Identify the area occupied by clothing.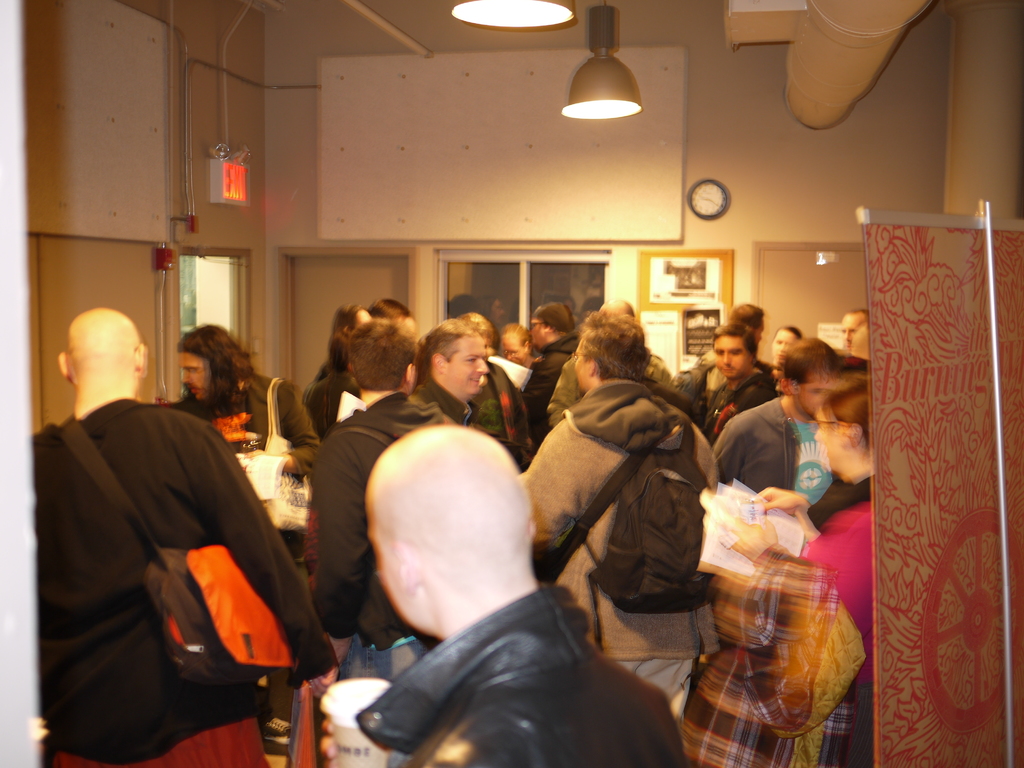
Area: {"left": 298, "top": 391, "right": 461, "bottom": 669}.
